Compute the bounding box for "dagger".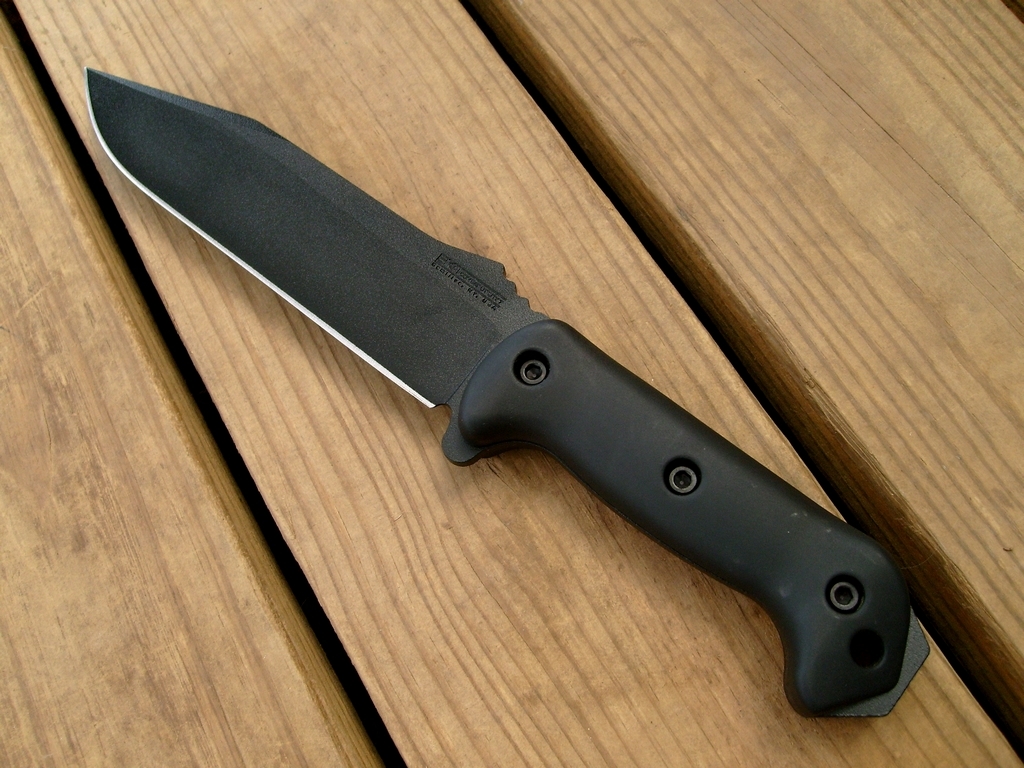
l=84, t=64, r=934, b=723.
